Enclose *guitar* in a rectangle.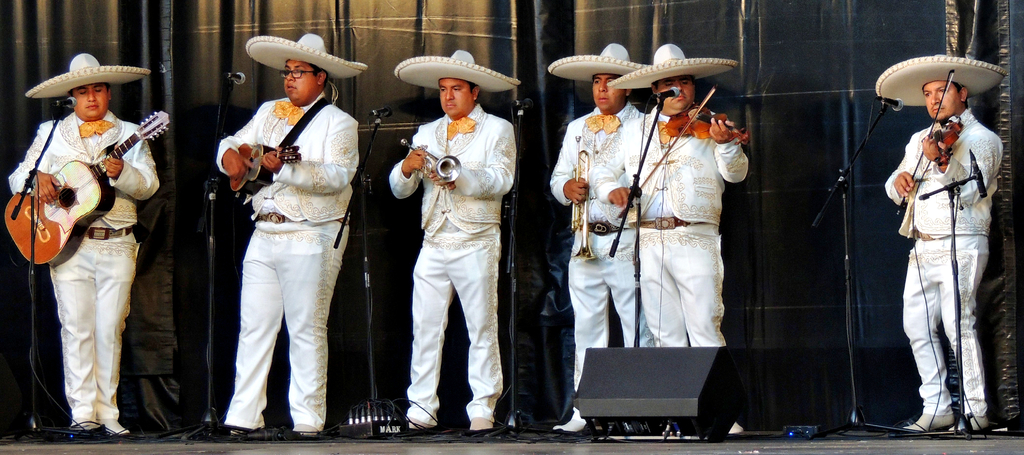
rect(3, 108, 177, 269).
